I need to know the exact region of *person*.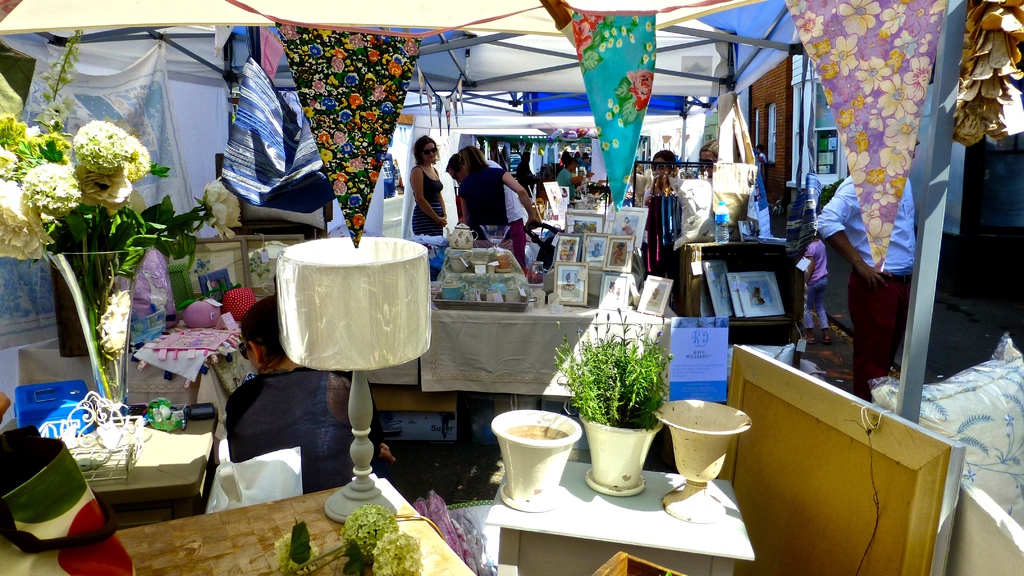
Region: crop(643, 149, 681, 300).
